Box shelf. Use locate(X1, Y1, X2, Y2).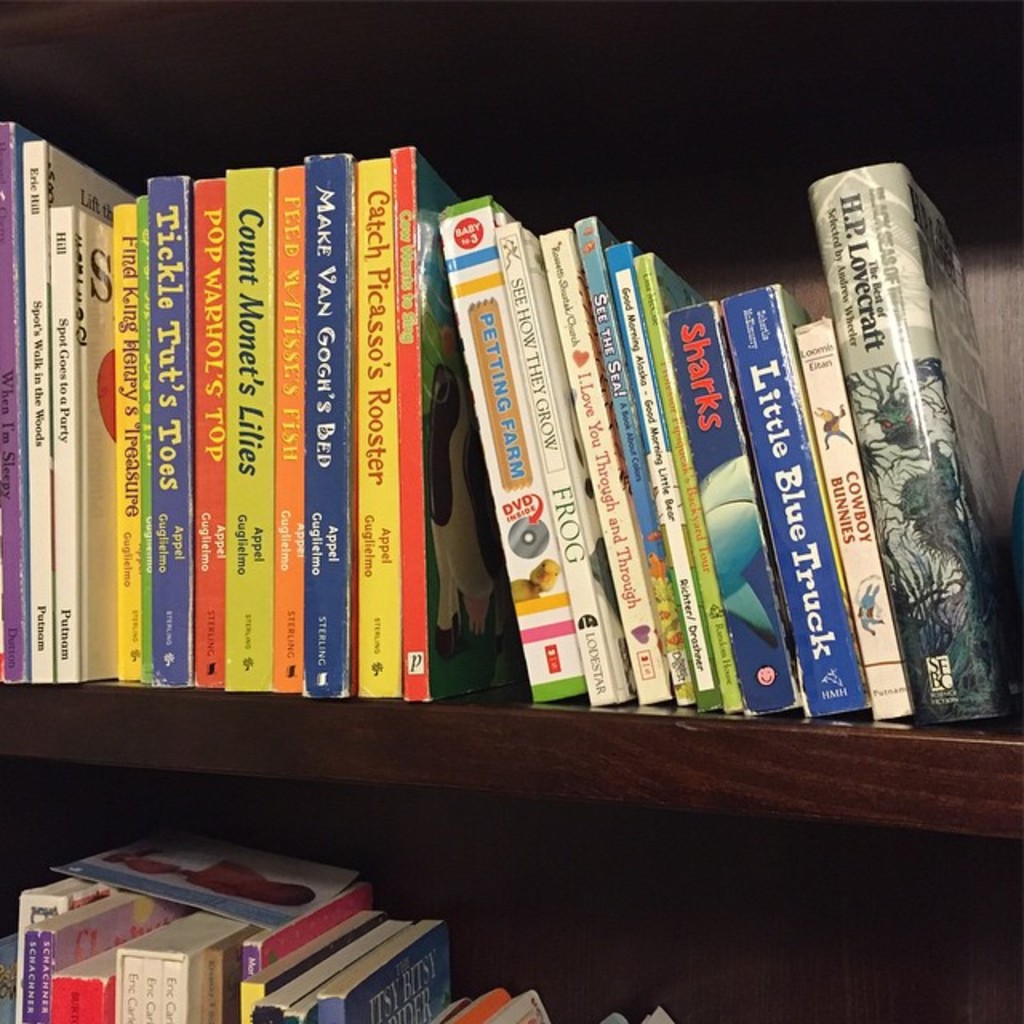
locate(0, 821, 1023, 1023).
